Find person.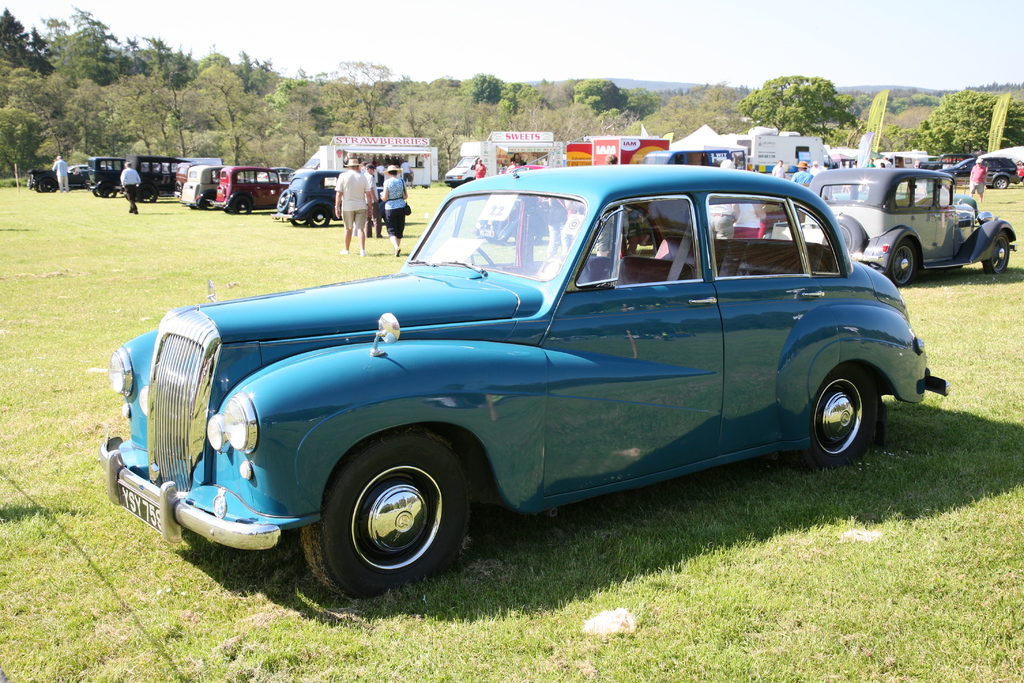
568/198/582/248.
